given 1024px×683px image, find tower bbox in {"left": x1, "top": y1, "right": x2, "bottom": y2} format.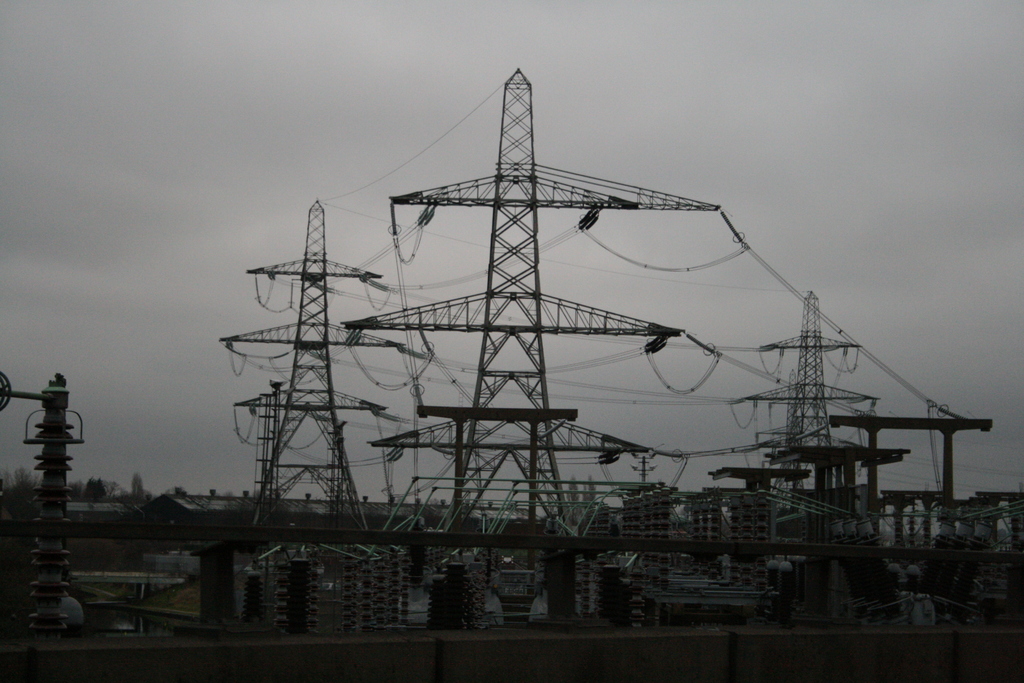
{"left": 214, "top": 199, "right": 388, "bottom": 563}.
